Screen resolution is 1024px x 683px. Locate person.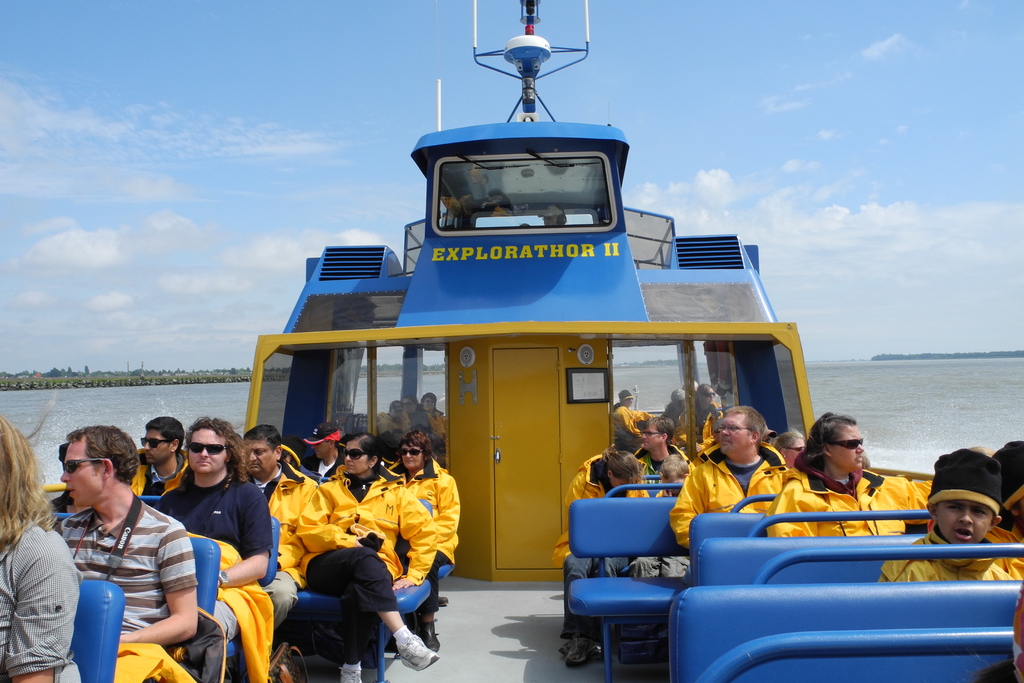
(771, 428, 807, 473).
